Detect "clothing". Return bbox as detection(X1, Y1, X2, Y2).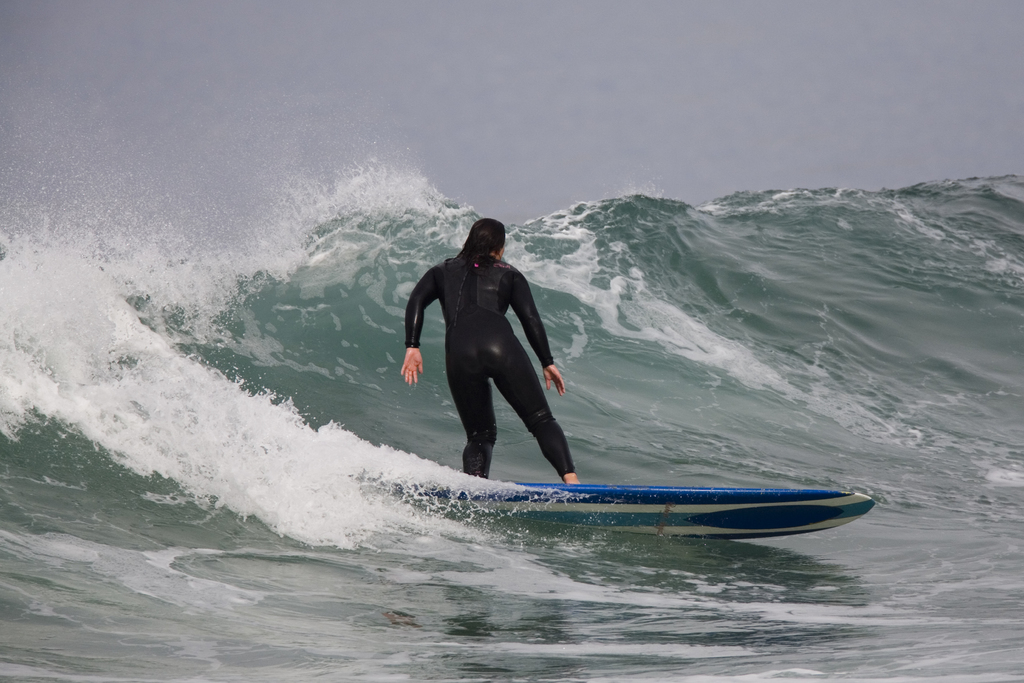
detection(413, 228, 575, 463).
